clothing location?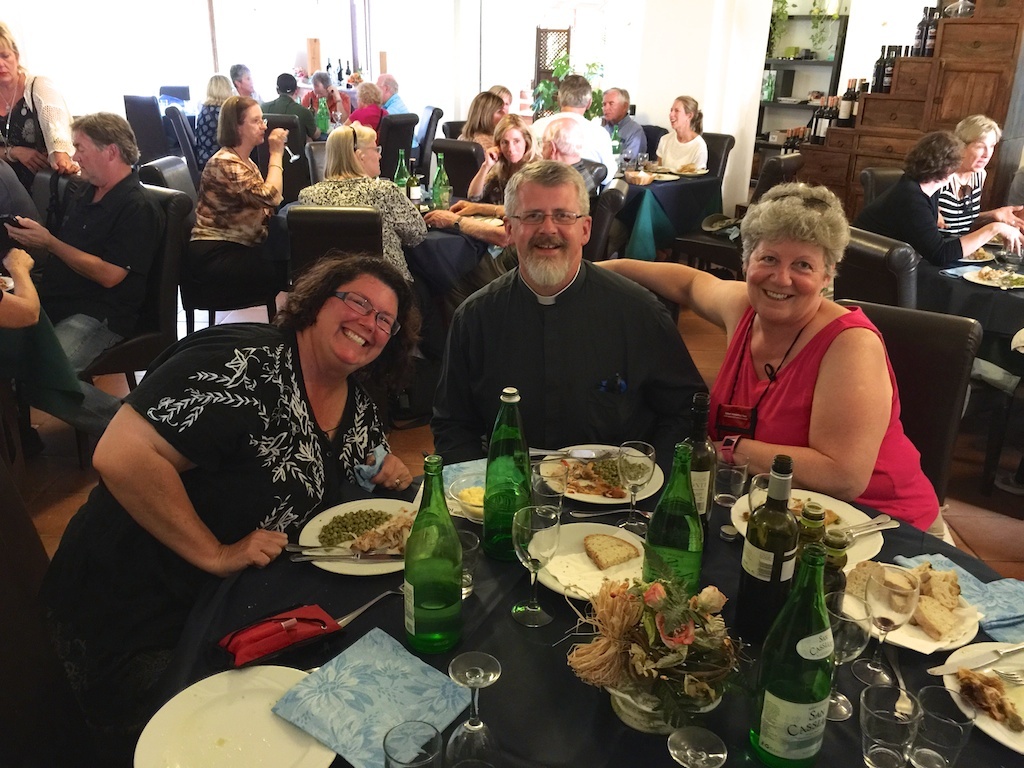
(526,103,621,180)
